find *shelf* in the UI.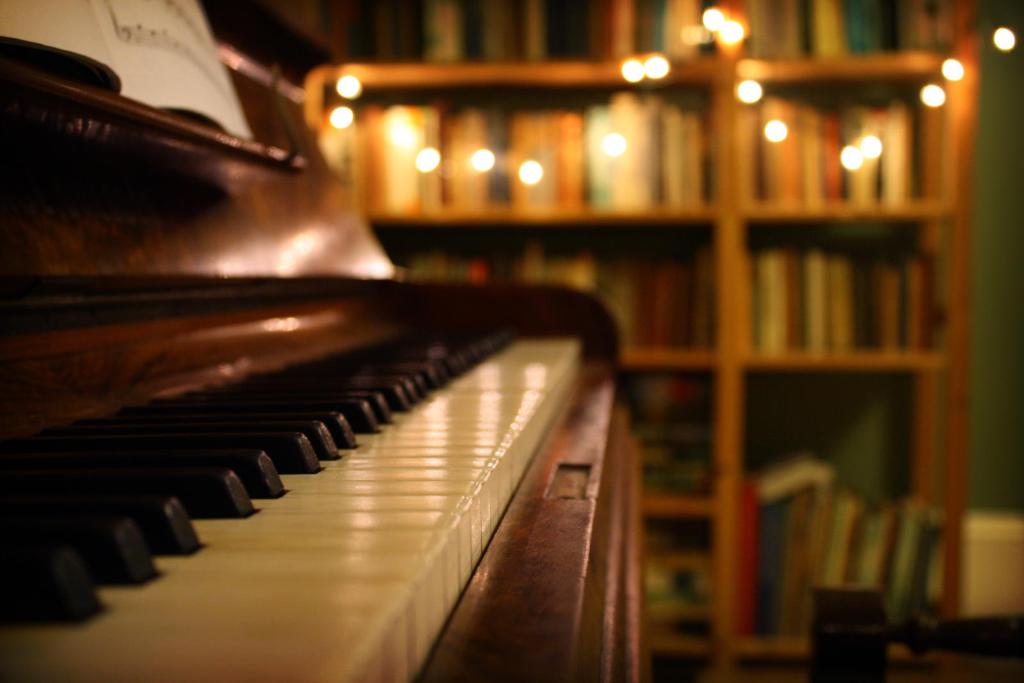
UI element at box=[296, 0, 984, 682].
